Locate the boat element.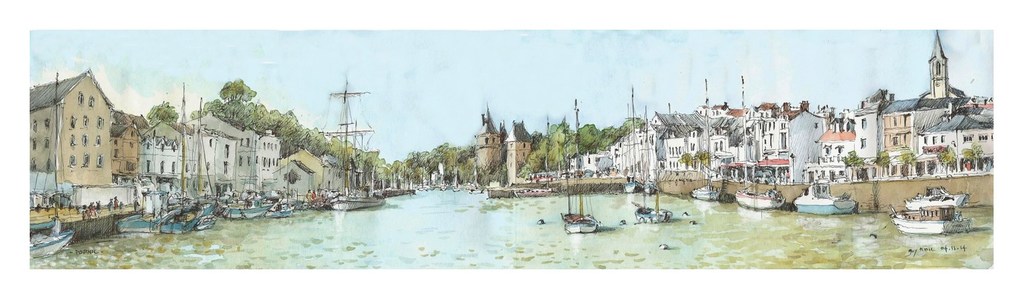
Element bbox: crop(267, 145, 298, 220).
